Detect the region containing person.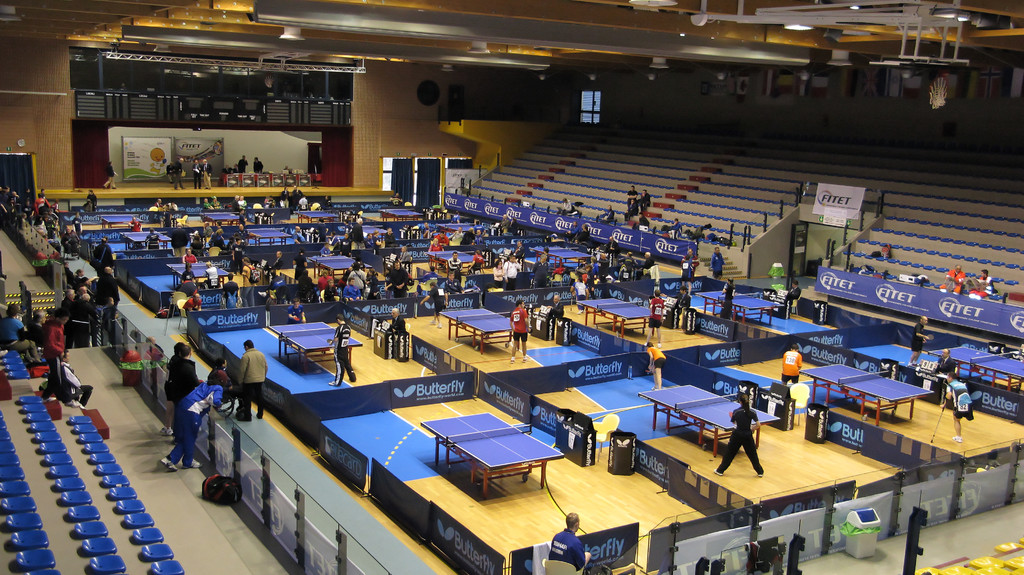
(x1=383, y1=268, x2=394, y2=297).
